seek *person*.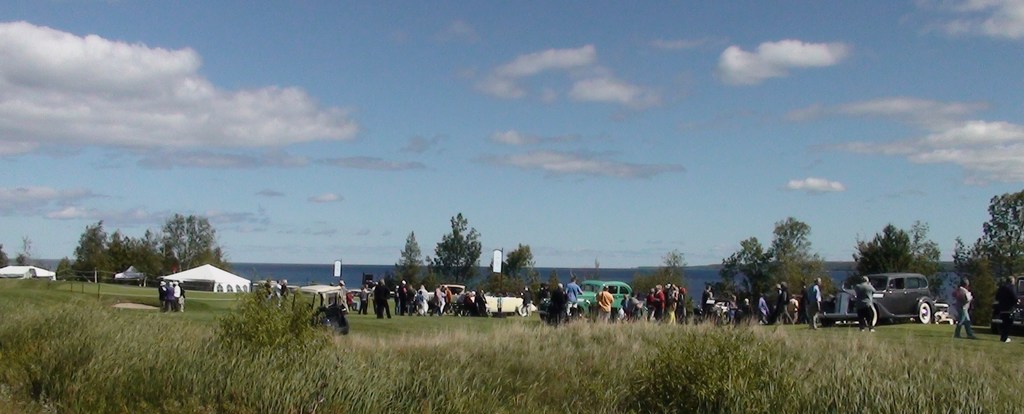
select_region(703, 285, 714, 306).
